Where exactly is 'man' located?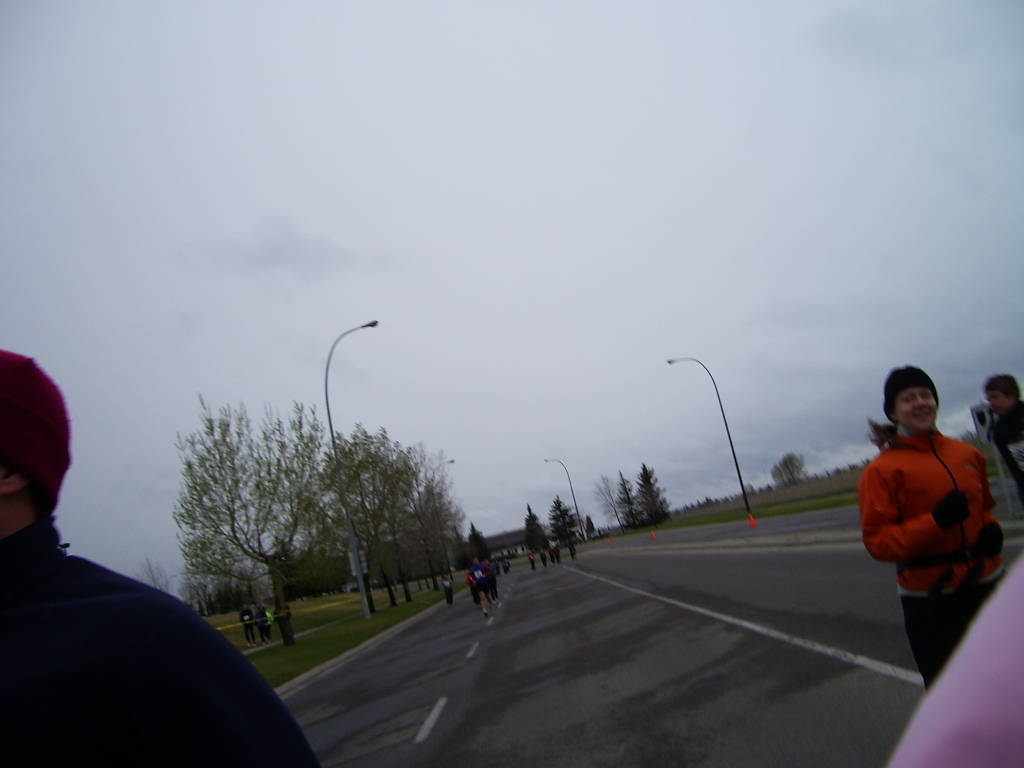
Its bounding box is (x1=861, y1=362, x2=1005, y2=694).
